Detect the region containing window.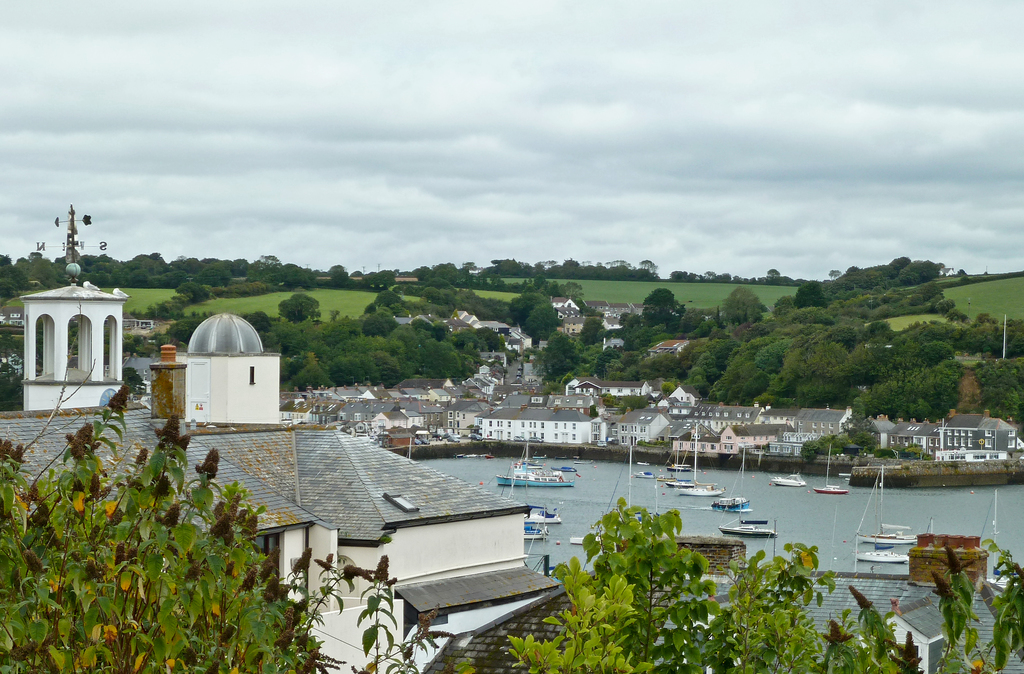
box(807, 437, 811, 439).
